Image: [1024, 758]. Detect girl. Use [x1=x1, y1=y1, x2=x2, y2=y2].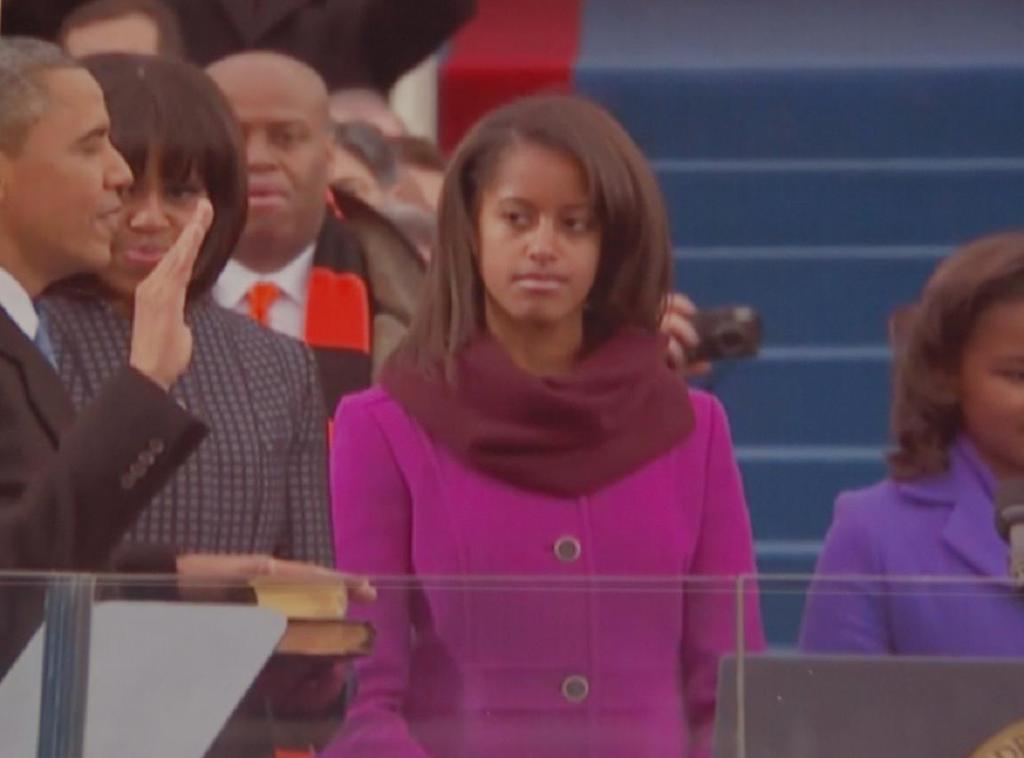
[x1=313, y1=94, x2=767, y2=757].
